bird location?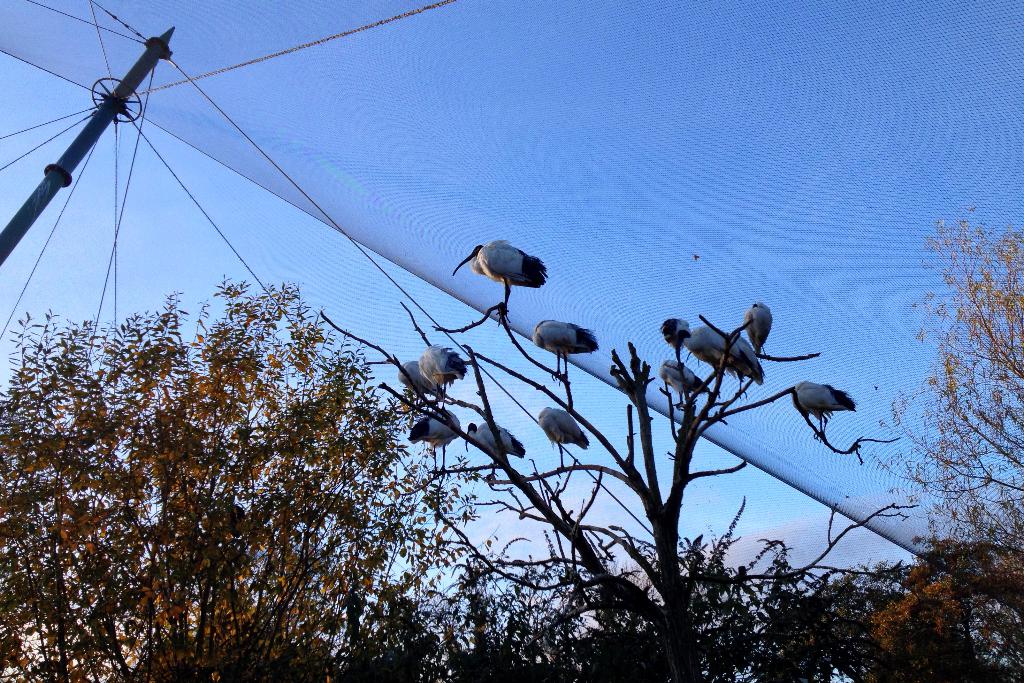
l=660, t=314, r=689, b=356
